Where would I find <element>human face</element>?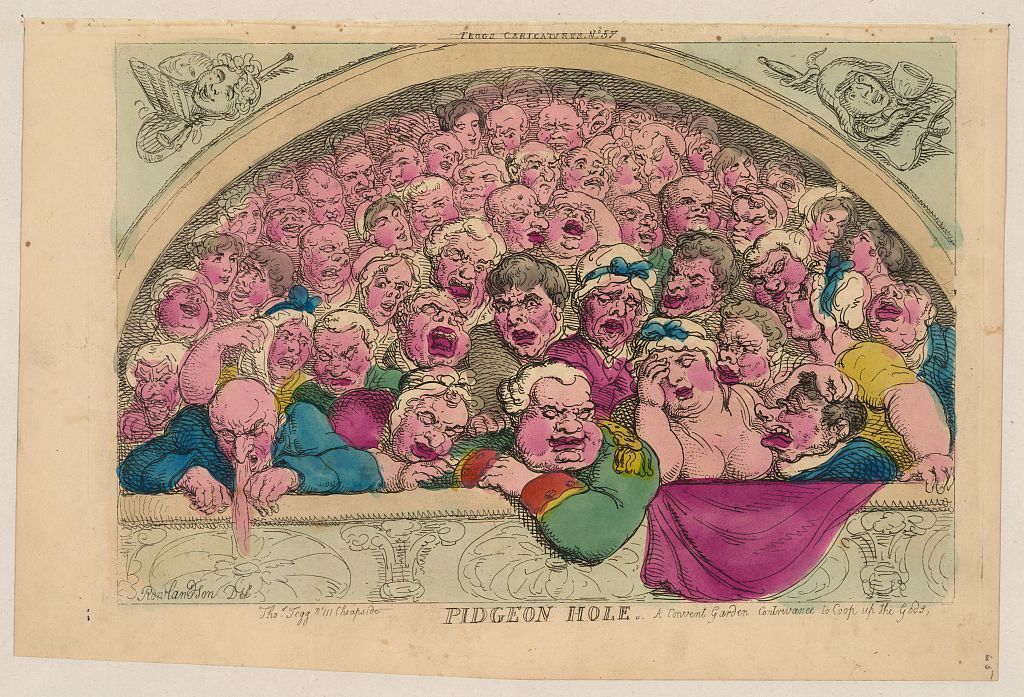
At {"x1": 424, "y1": 133, "x2": 461, "y2": 180}.
